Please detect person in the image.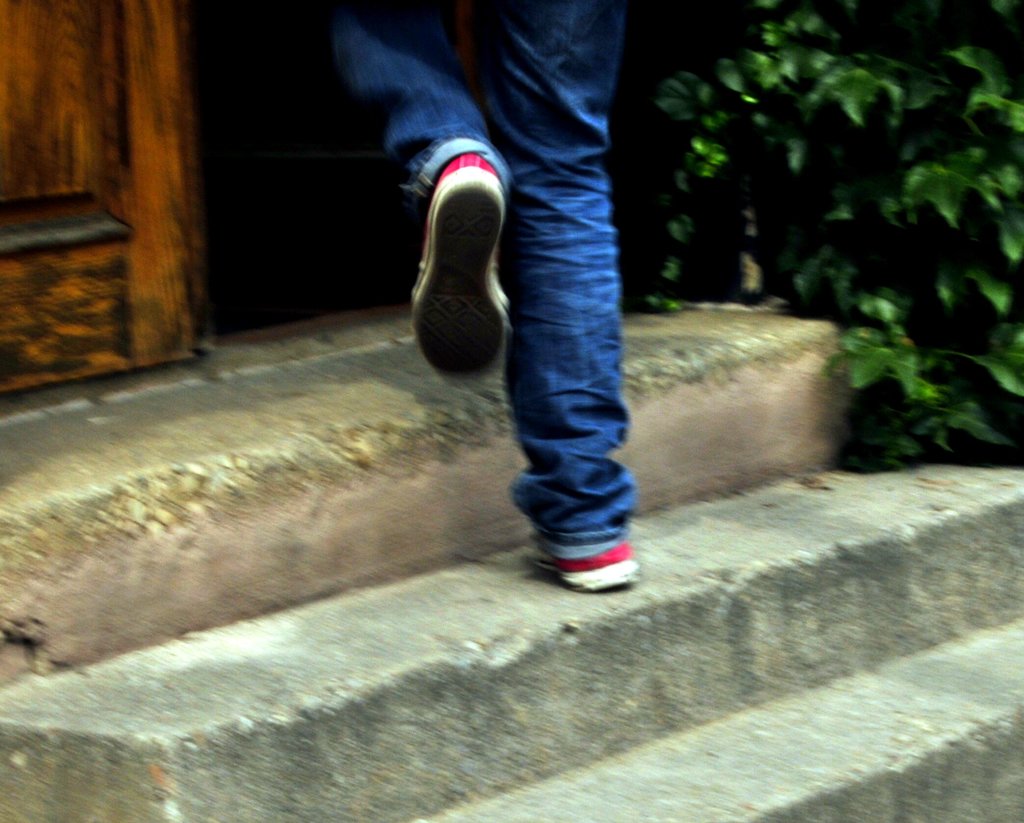
locate(315, 0, 647, 592).
